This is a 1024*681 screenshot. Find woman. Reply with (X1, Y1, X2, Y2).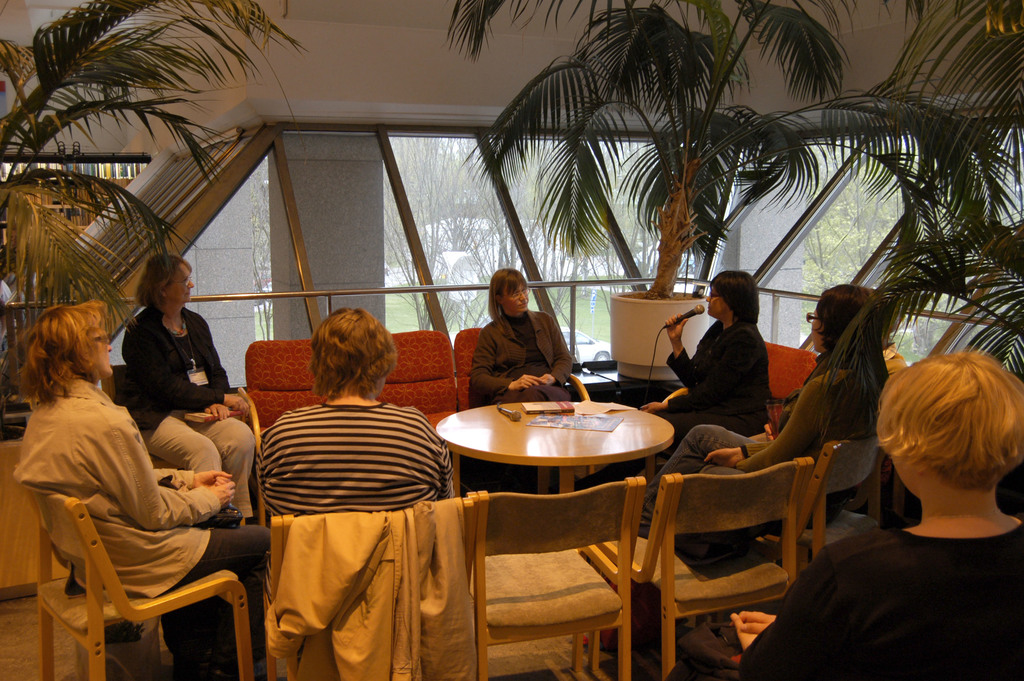
(636, 283, 892, 530).
